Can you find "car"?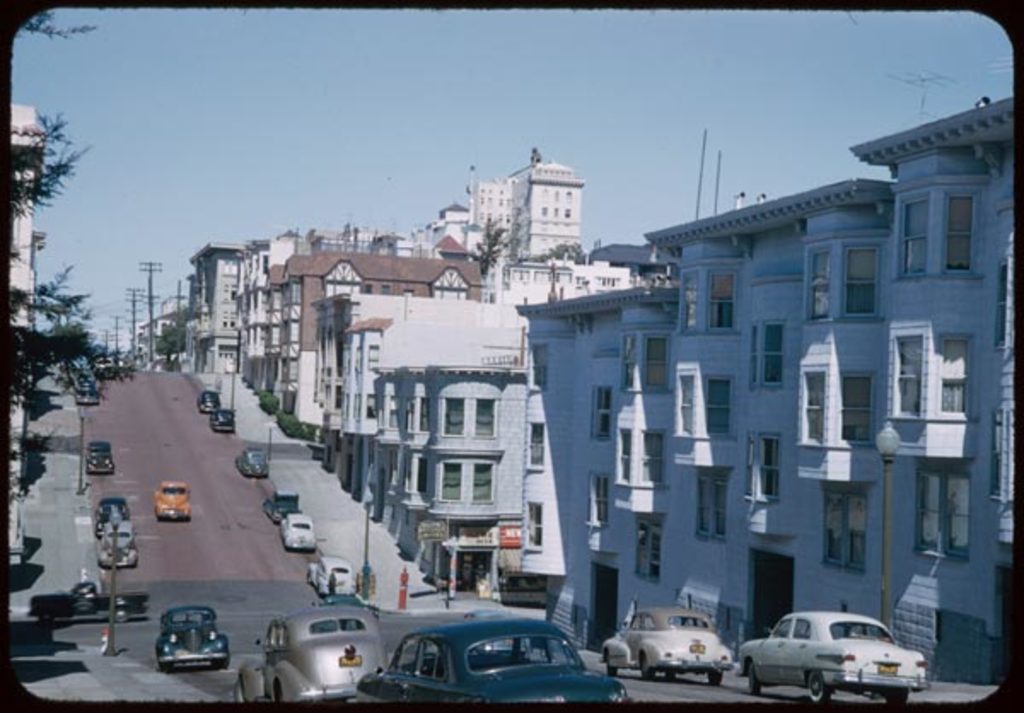
Yes, bounding box: l=210, t=411, r=232, b=432.
